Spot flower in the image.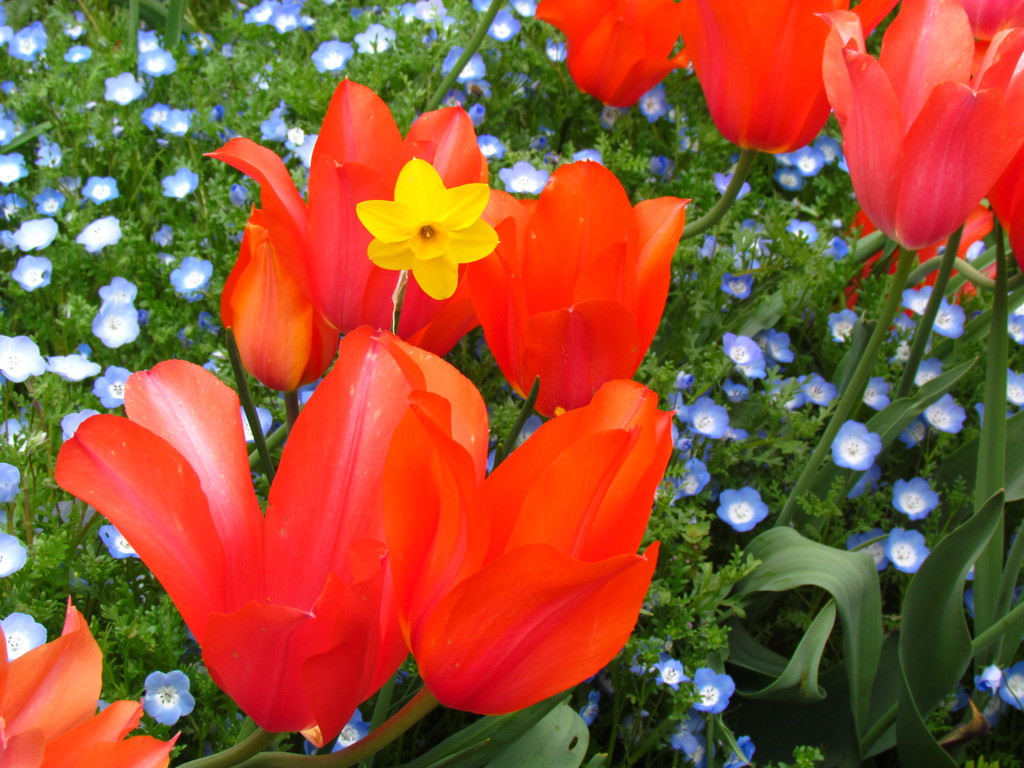
flower found at left=52, top=353, right=97, bottom=388.
